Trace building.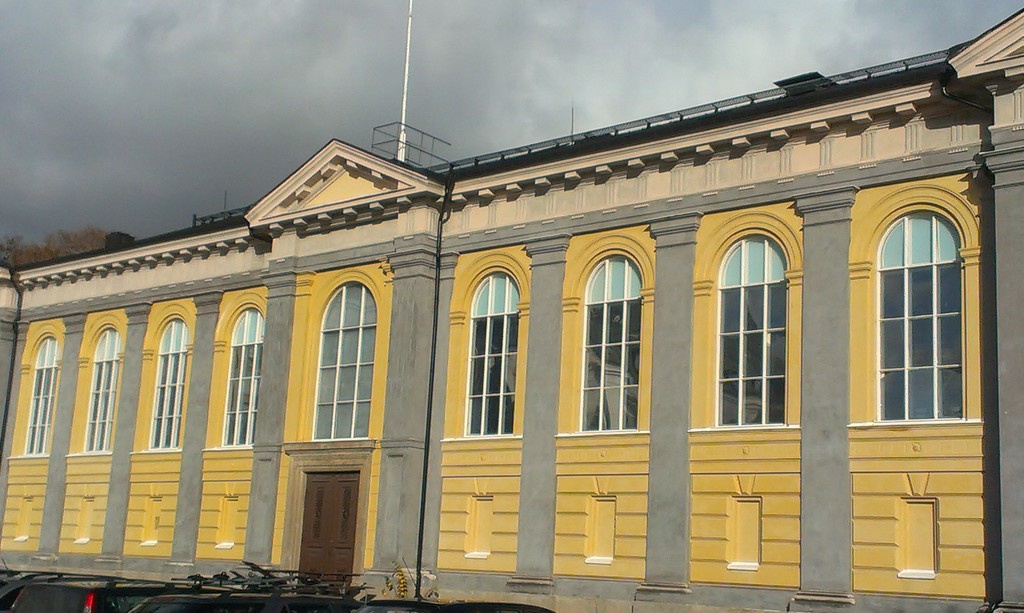
Traced to detection(0, 9, 1023, 612).
